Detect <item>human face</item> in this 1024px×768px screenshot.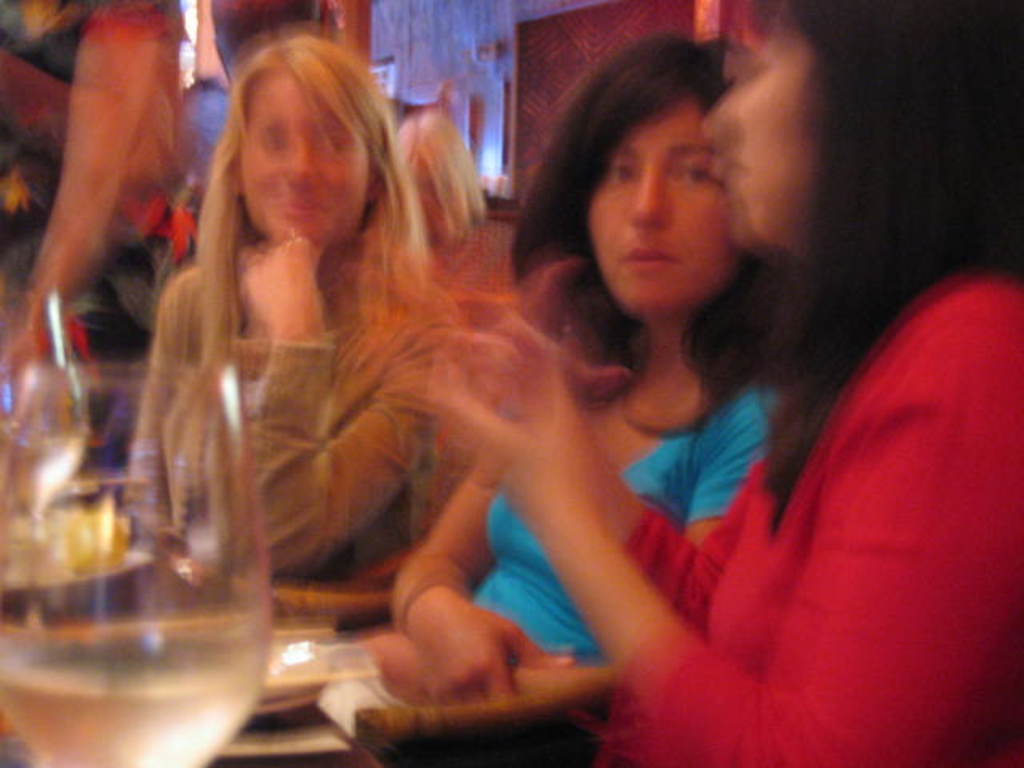
Detection: l=582, t=94, r=741, b=318.
